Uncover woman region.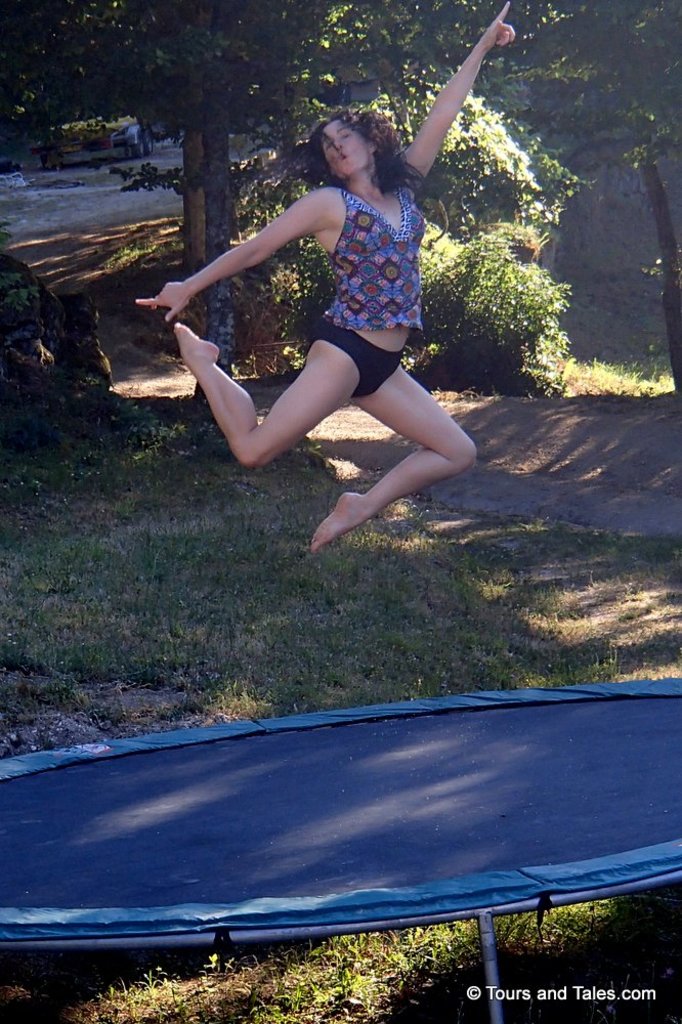
Uncovered: 128 1 508 561.
